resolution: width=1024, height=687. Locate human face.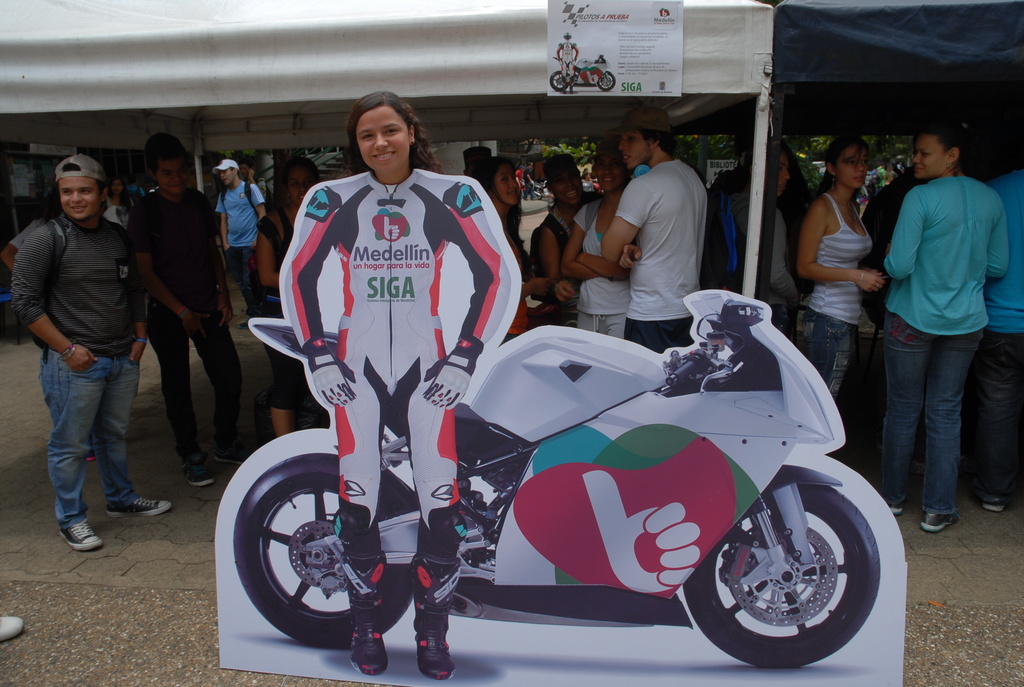
(x1=152, y1=155, x2=188, y2=194).
